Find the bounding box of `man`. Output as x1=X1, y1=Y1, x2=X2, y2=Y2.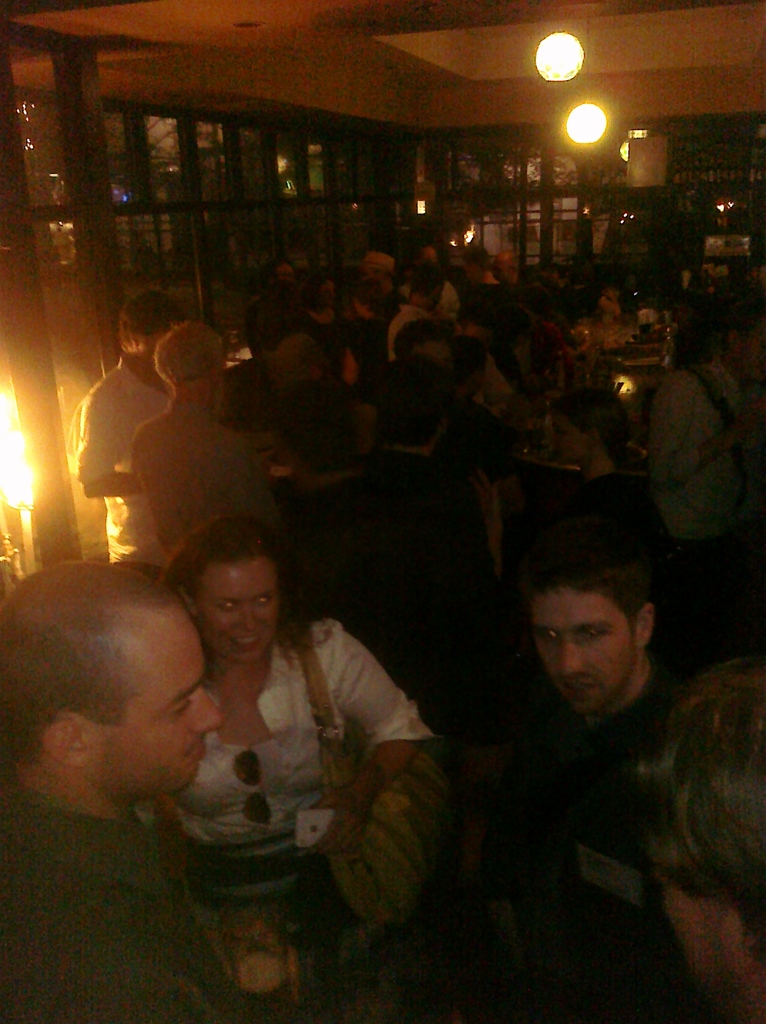
x1=651, y1=304, x2=765, y2=563.
